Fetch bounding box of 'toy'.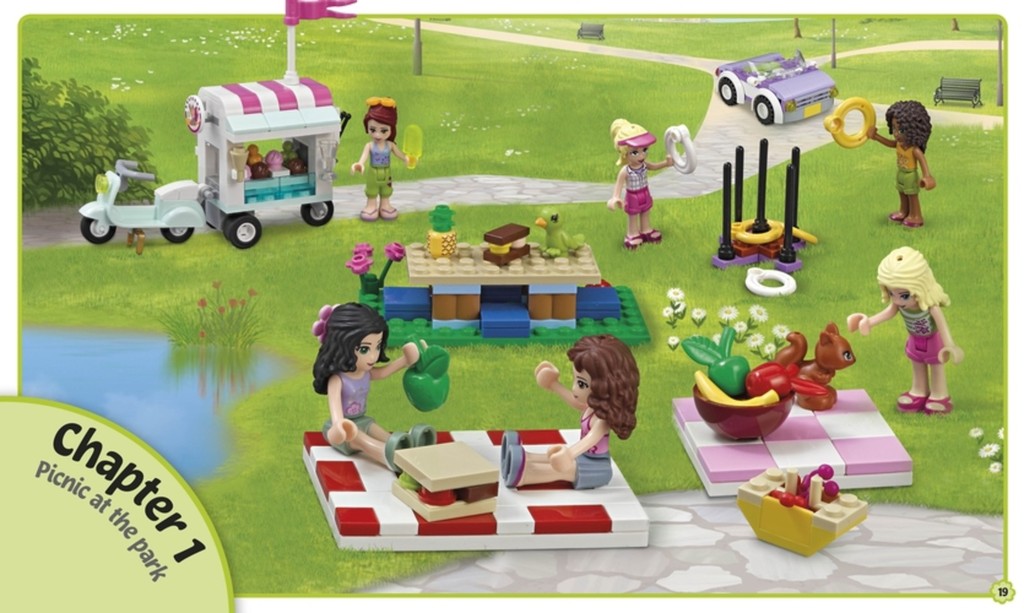
Bbox: [x1=939, y1=73, x2=981, y2=112].
